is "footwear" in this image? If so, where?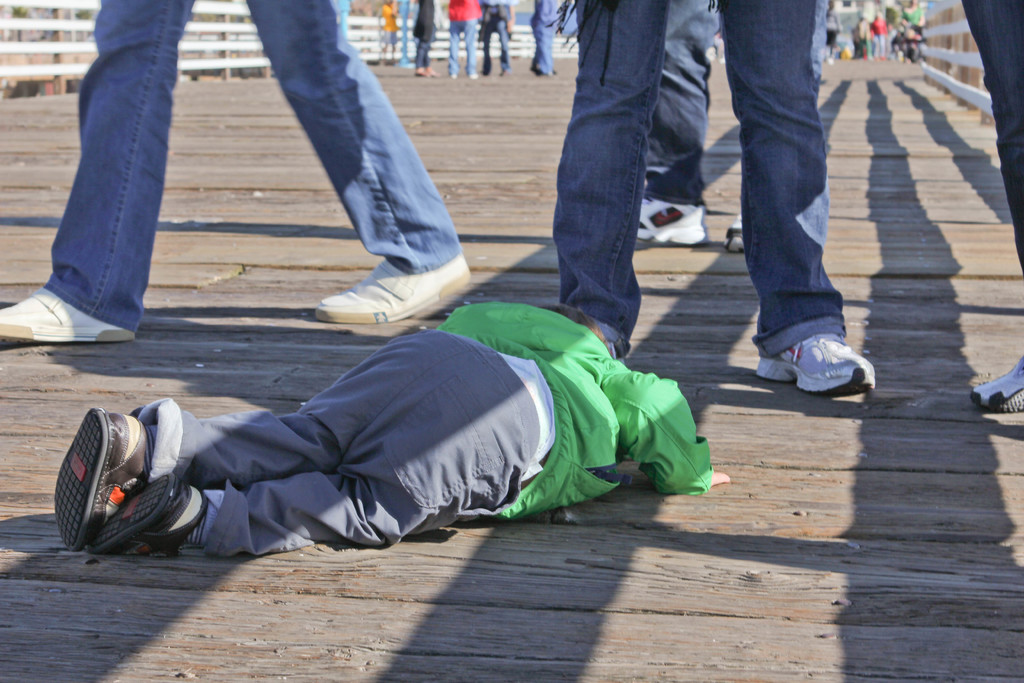
Yes, at l=627, t=193, r=708, b=252.
